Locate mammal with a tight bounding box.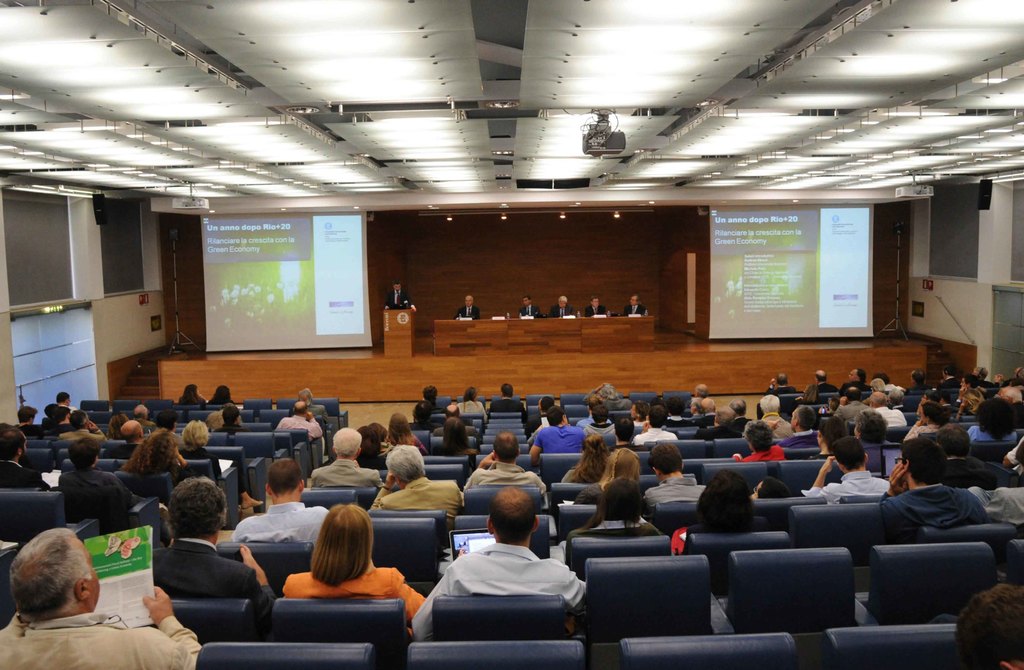
crop(40, 402, 55, 425).
